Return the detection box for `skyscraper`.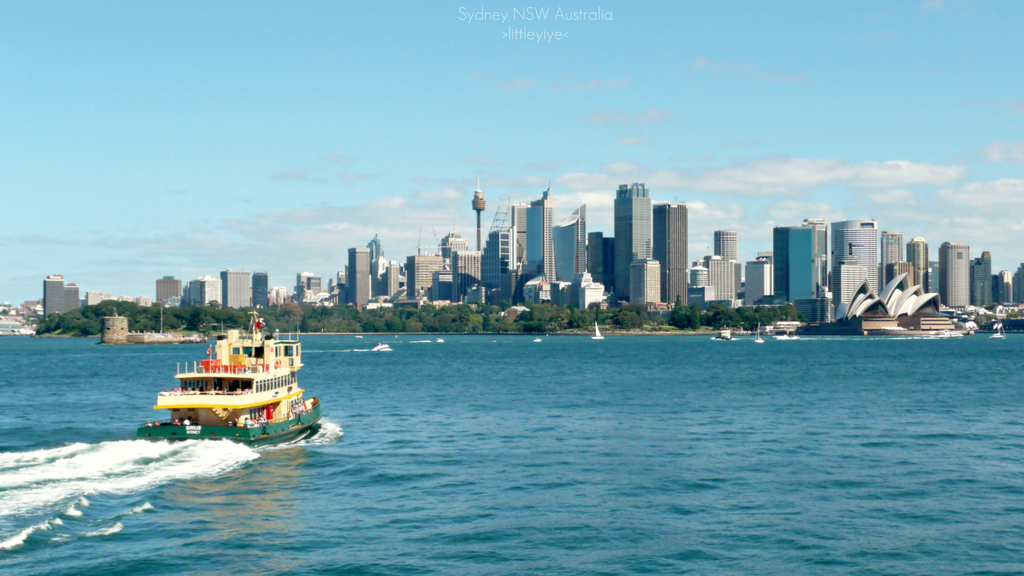
[left=837, top=216, right=879, bottom=290].
